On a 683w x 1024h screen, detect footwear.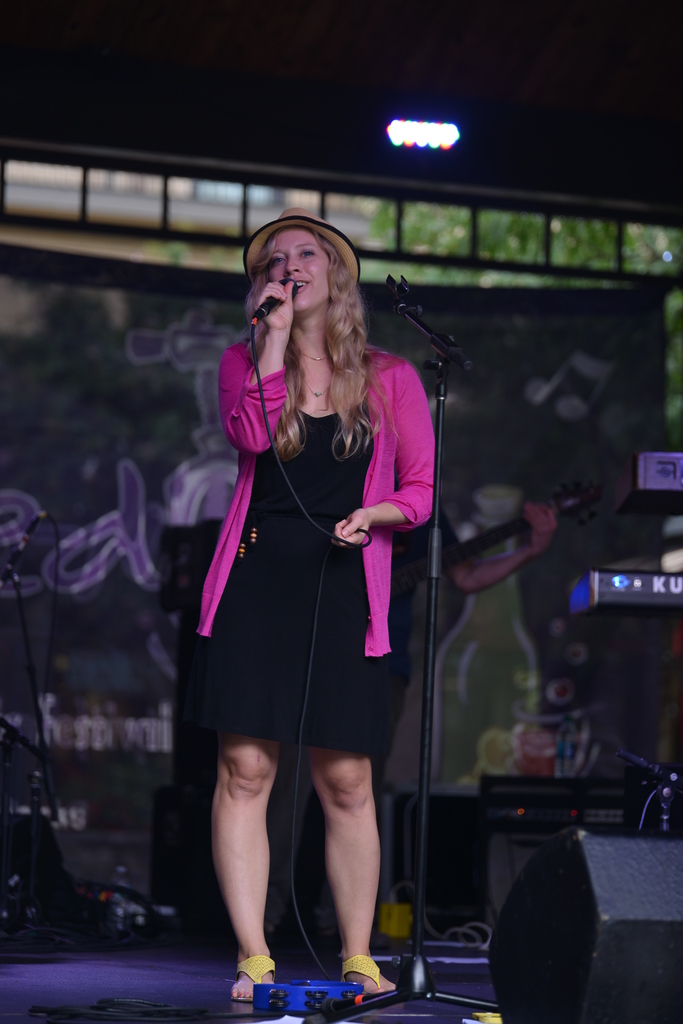
(222, 940, 291, 1007).
